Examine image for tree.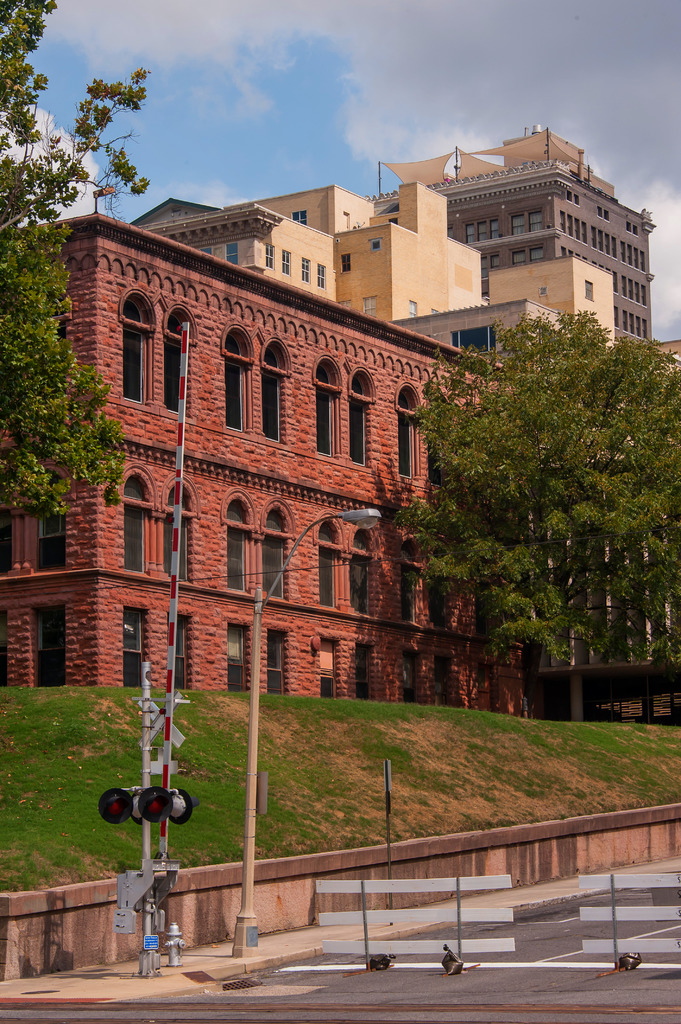
Examination result: box(378, 317, 680, 721).
